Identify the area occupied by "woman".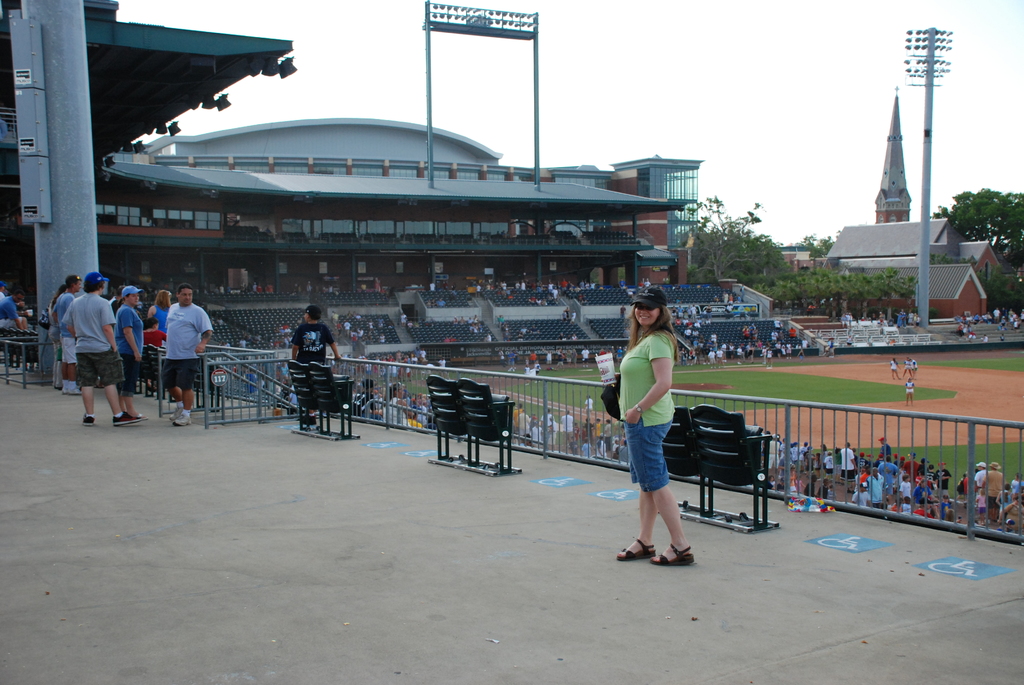
Area: 45/286/67/395.
